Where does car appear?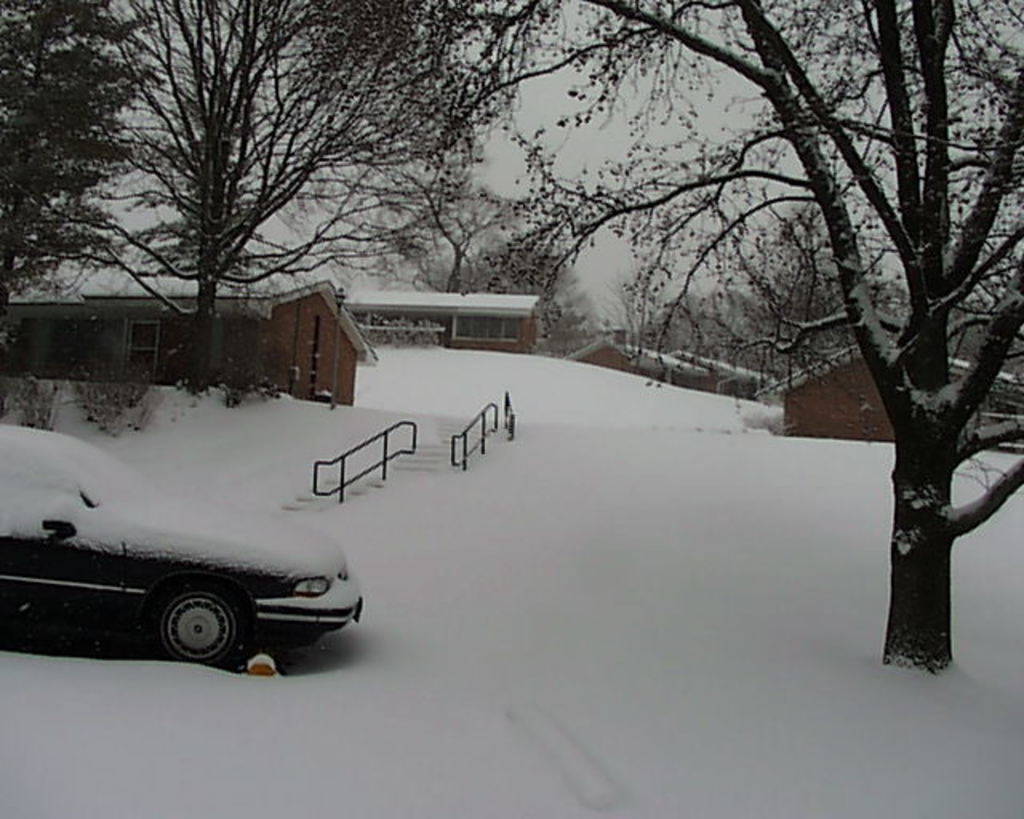
Appears at (0,425,360,672).
